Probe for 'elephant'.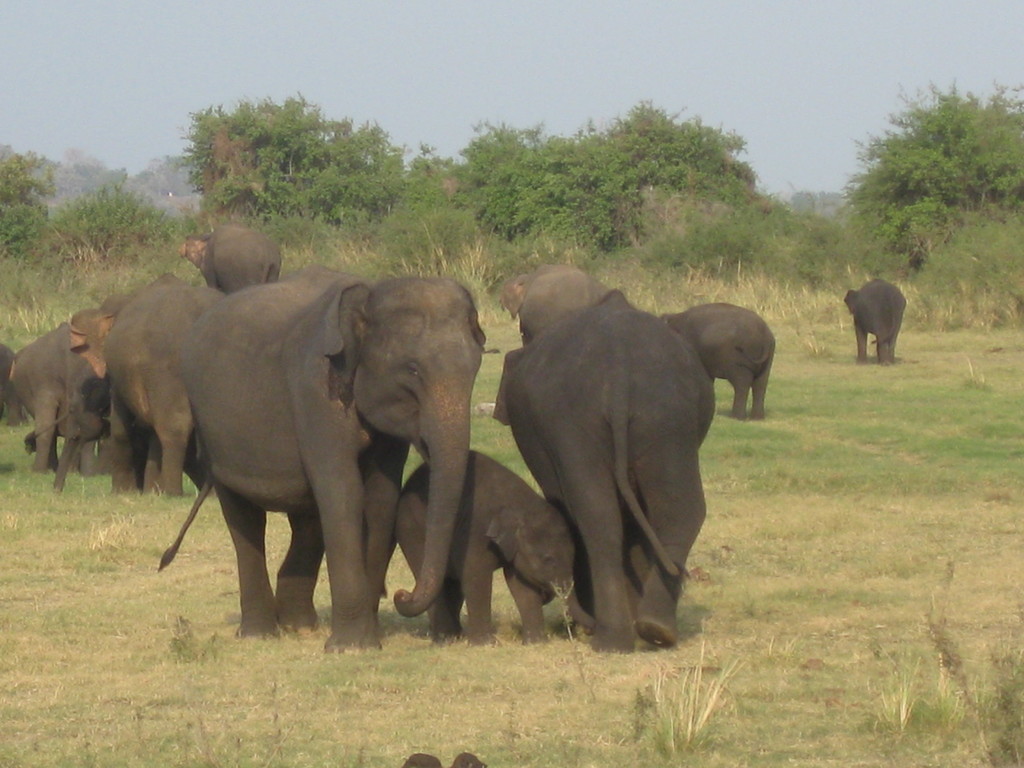
Probe result: region(54, 352, 199, 492).
